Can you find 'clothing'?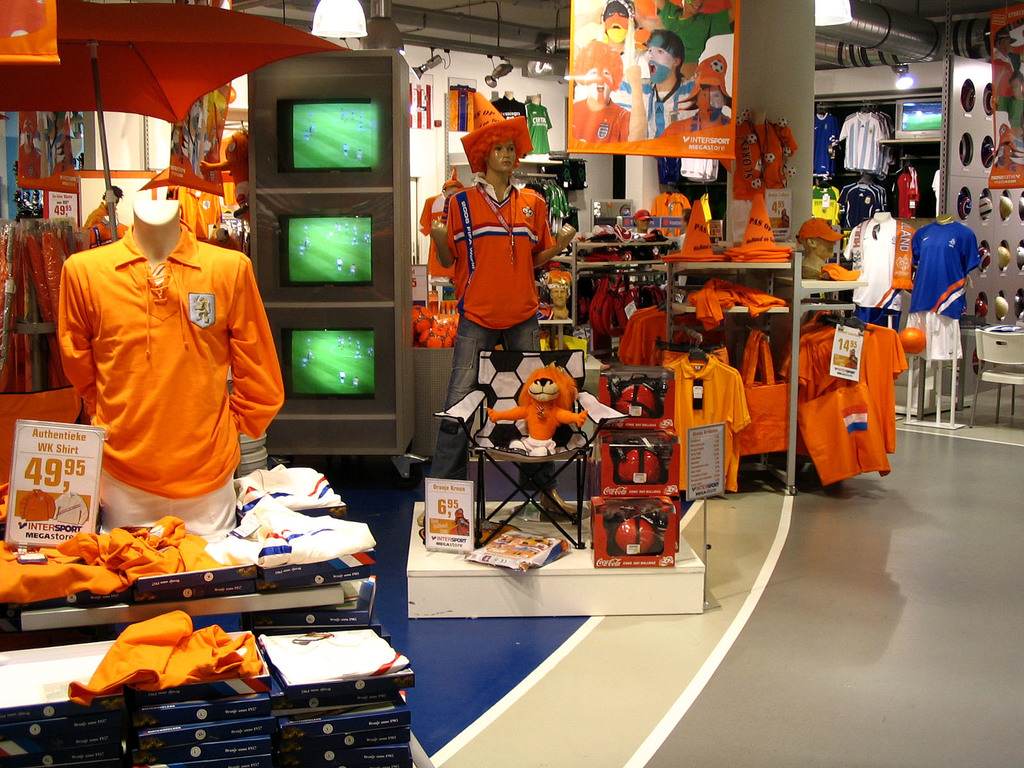
Yes, bounding box: rect(898, 307, 966, 359).
